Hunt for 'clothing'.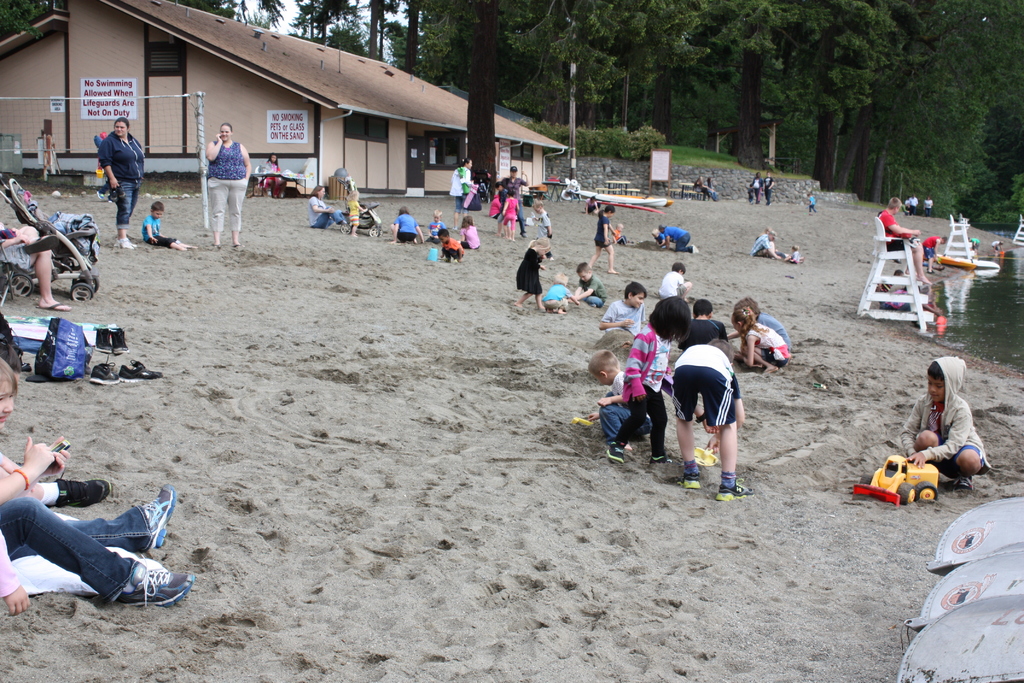
Hunted down at {"left": 756, "top": 313, "right": 792, "bottom": 349}.
